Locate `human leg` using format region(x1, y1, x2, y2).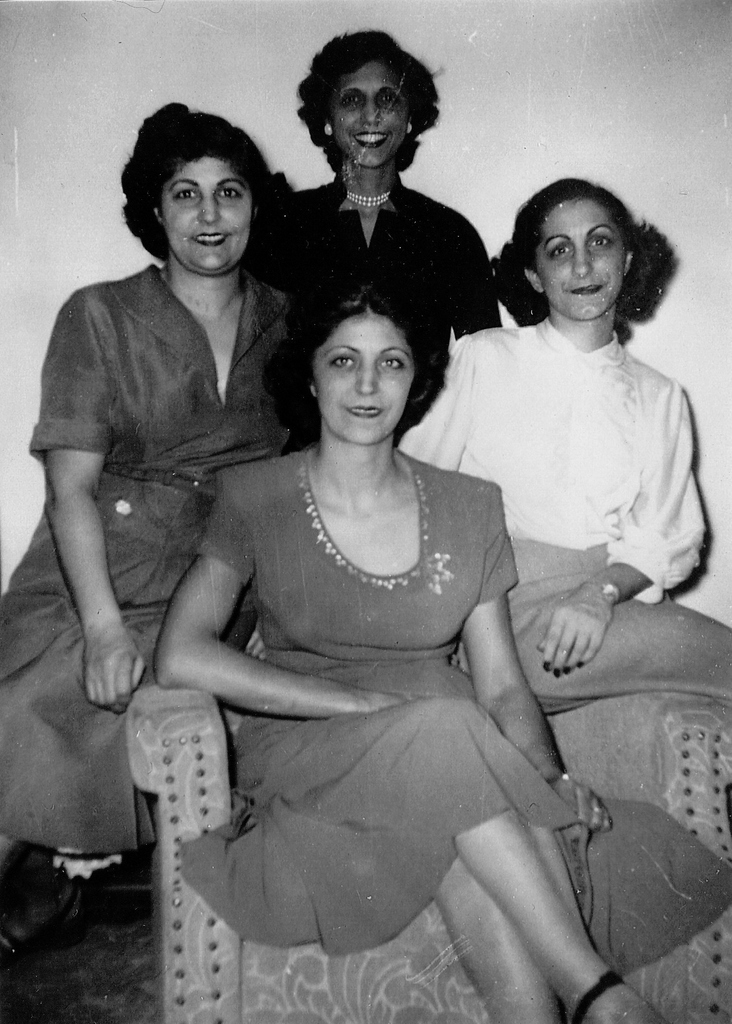
region(435, 862, 548, 1023).
